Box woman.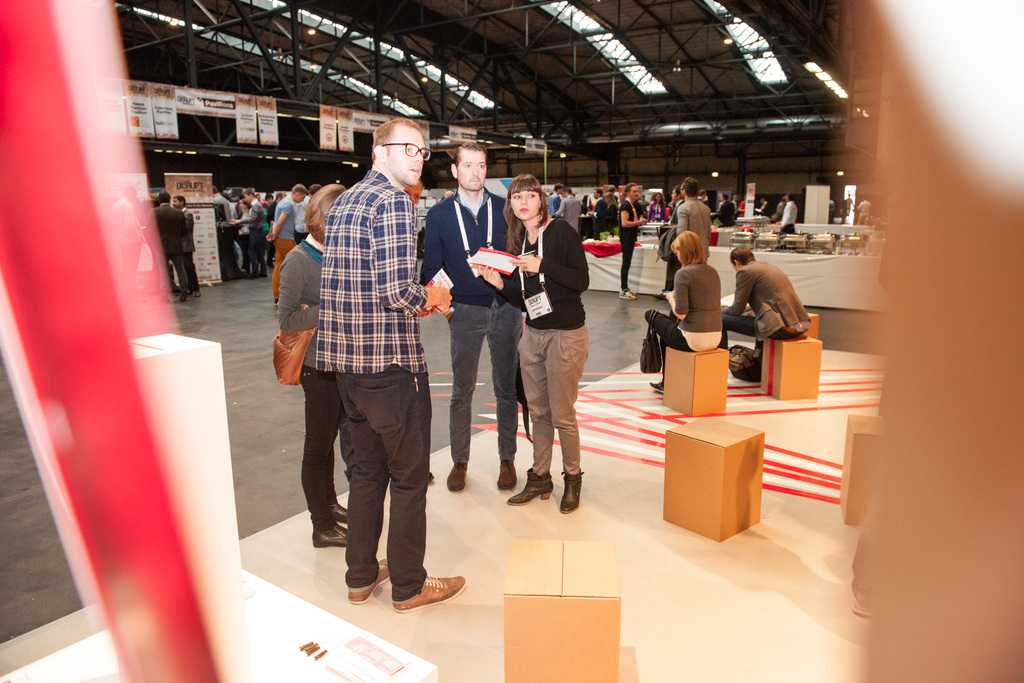
<region>508, 183, 599, 514</region>.
